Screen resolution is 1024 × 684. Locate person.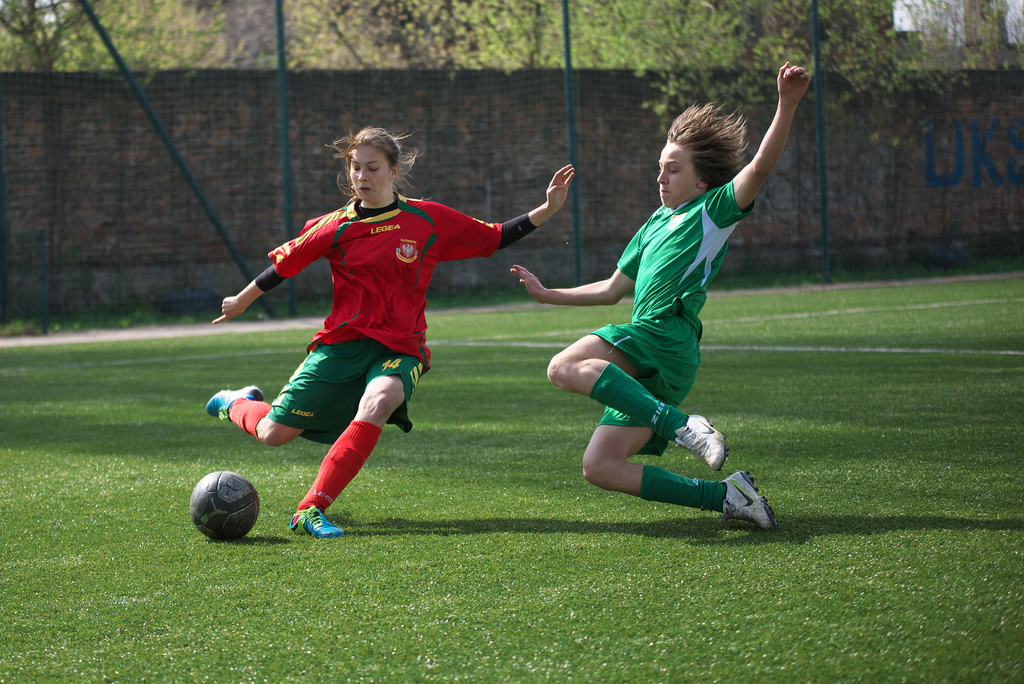
l=198, t=118, r=584, b=544.
